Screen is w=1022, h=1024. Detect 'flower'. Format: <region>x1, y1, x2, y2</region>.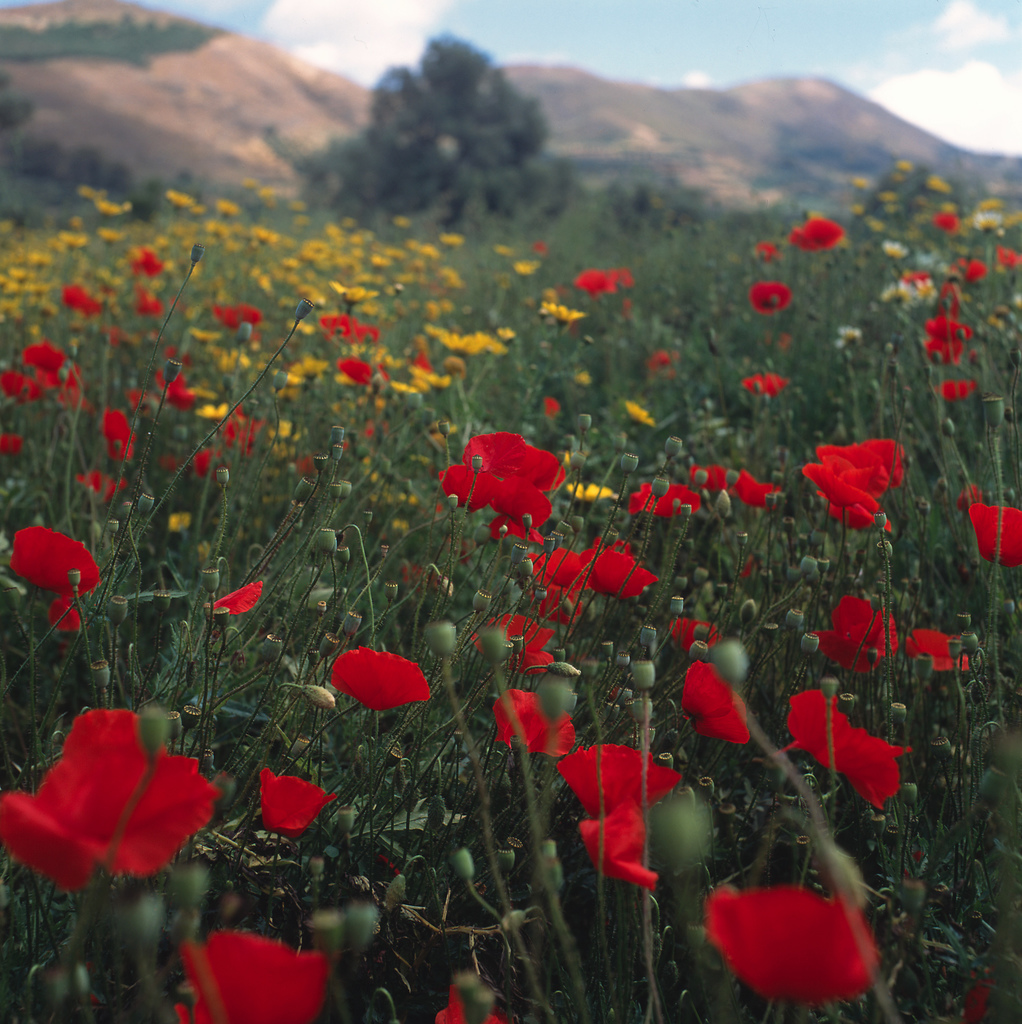
<region>255, 769, 344, 837</region>.
